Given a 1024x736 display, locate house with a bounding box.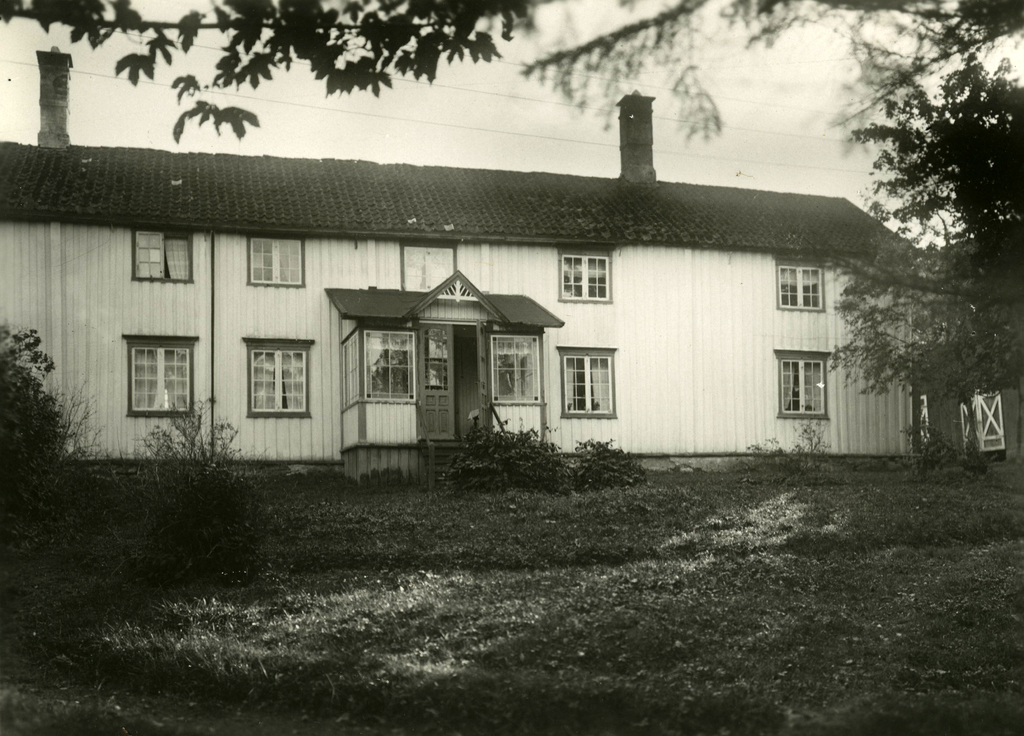
Located: crop(46, 90, 948, 495).
